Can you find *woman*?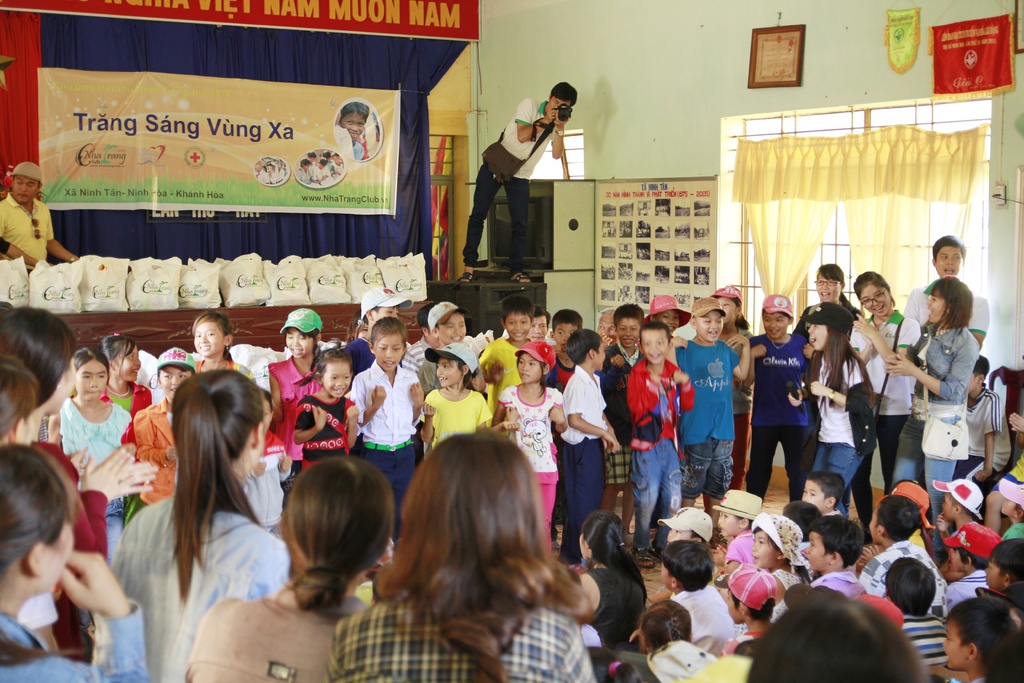
Yes, bounding box: (98,364,289,680).
